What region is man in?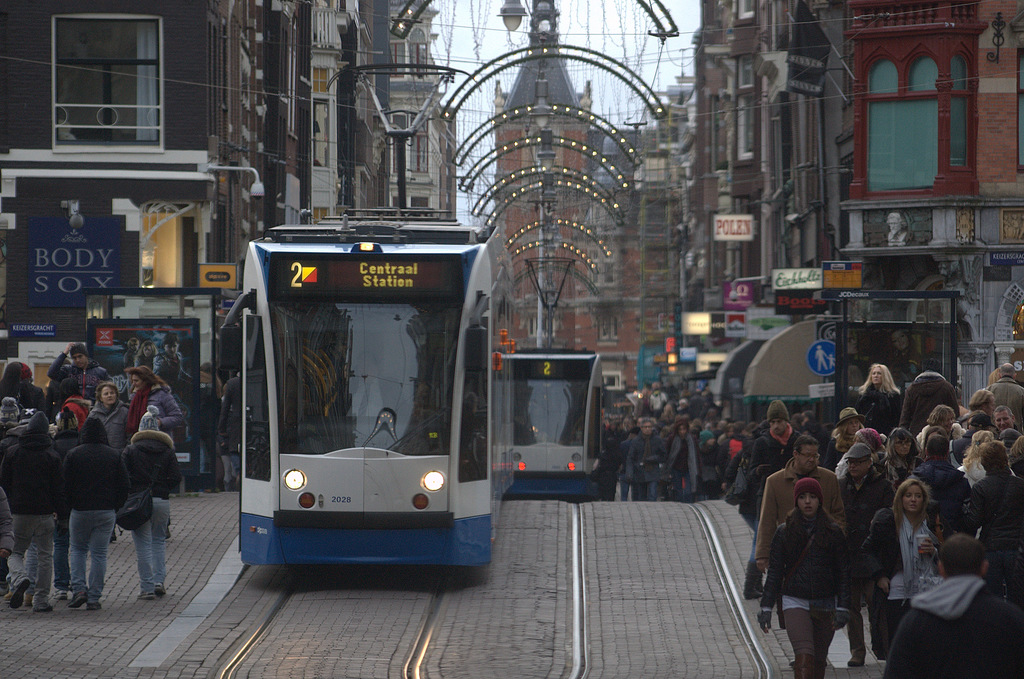
detection(625, 421, 666, 501).
